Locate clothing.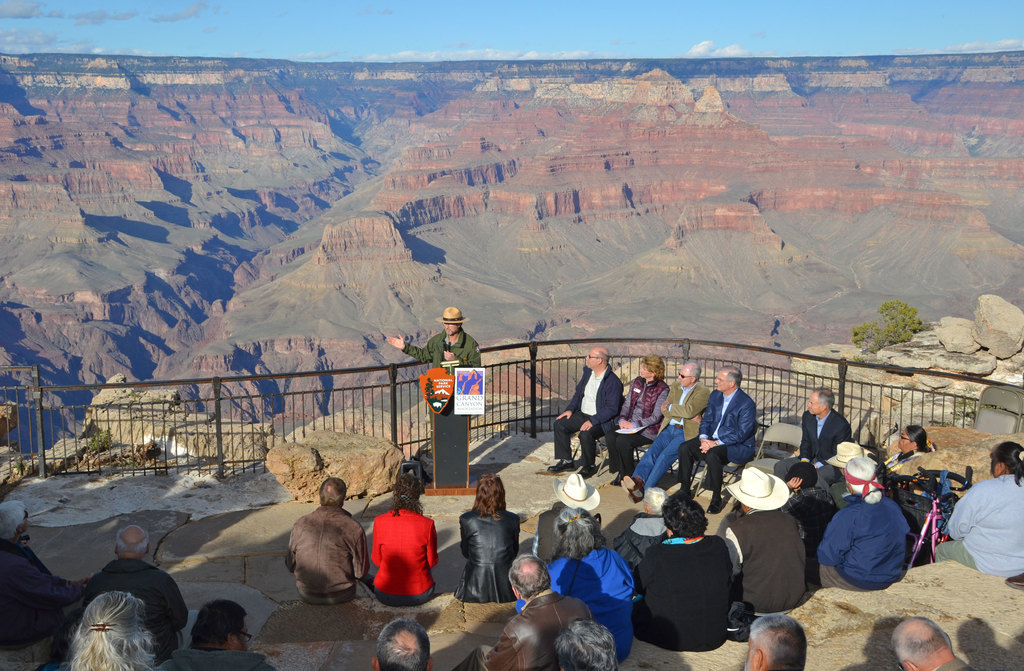
Bounding box: region(887, 448, 950, 492).
